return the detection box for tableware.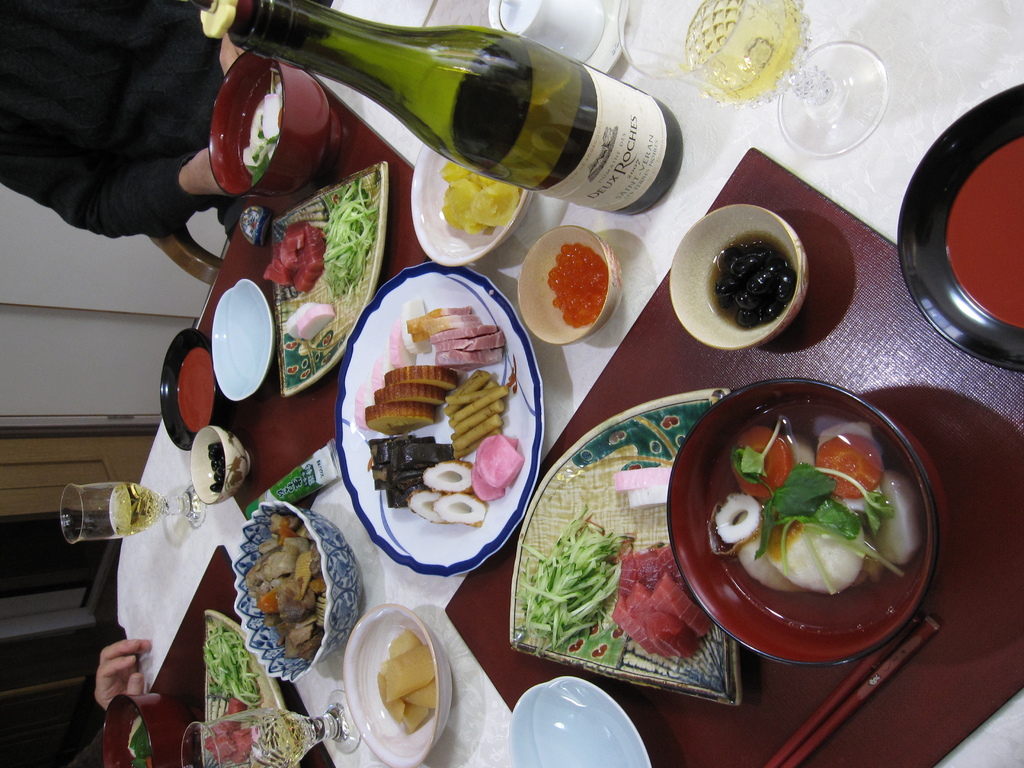
crop(157, 326, 229, 452).
